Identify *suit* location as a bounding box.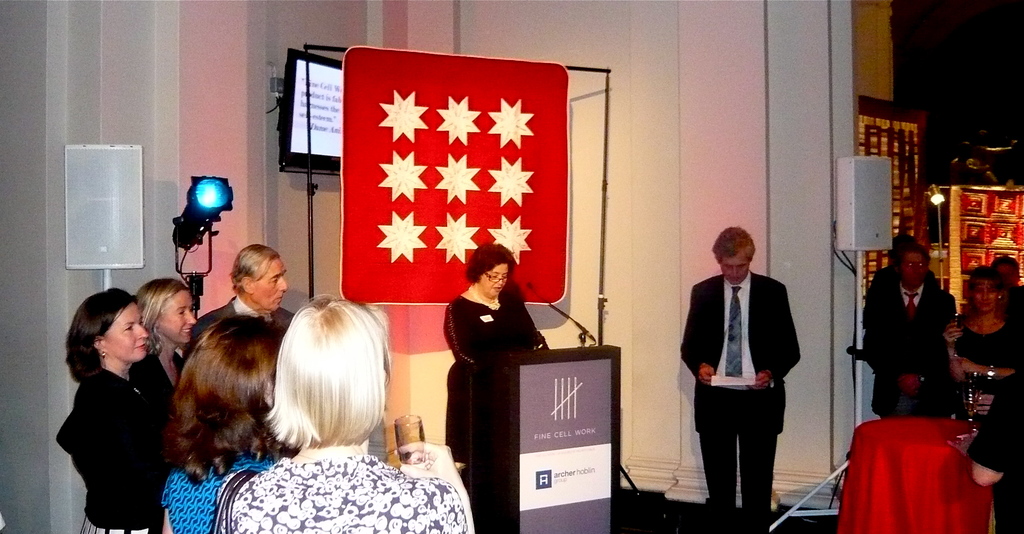
[left=690, top=242, right=805, bottom=521].
